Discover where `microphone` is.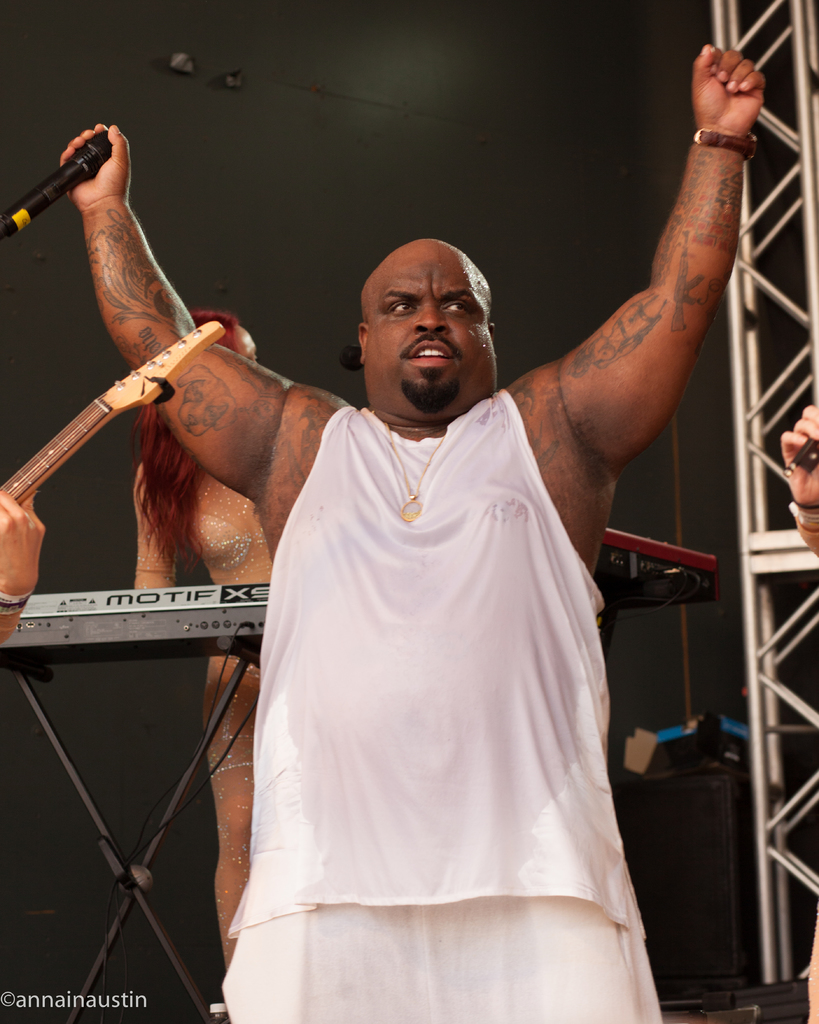
Discovered at [4,113,138,211].
